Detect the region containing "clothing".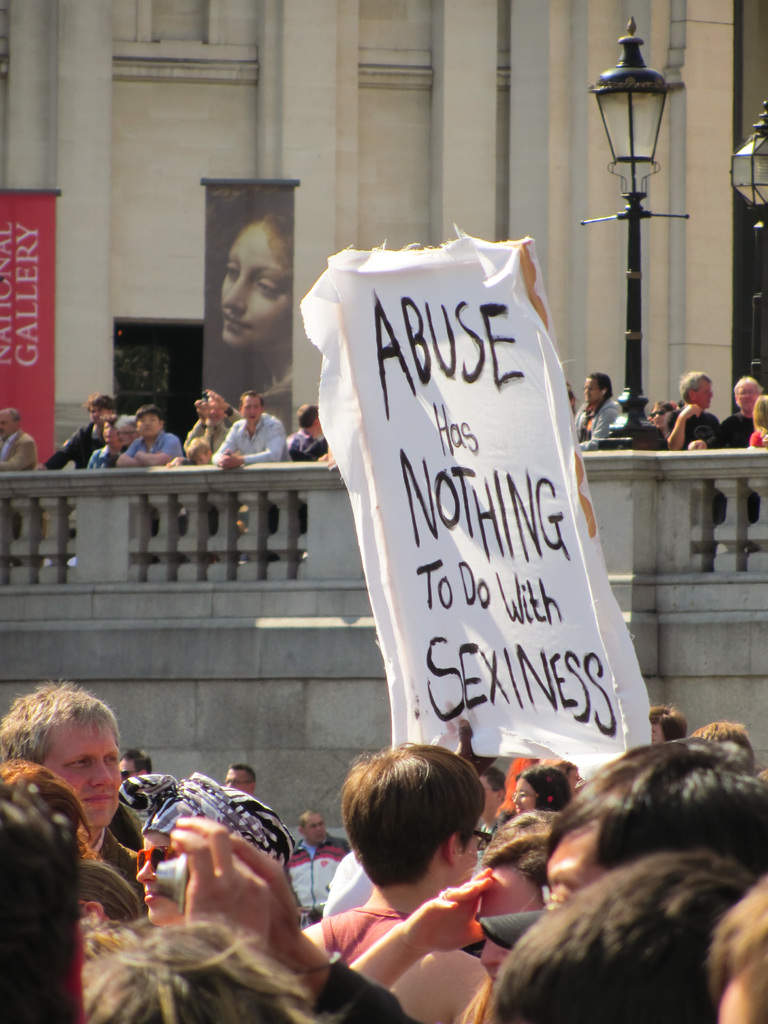
crop(123, 426, 186, 467).
